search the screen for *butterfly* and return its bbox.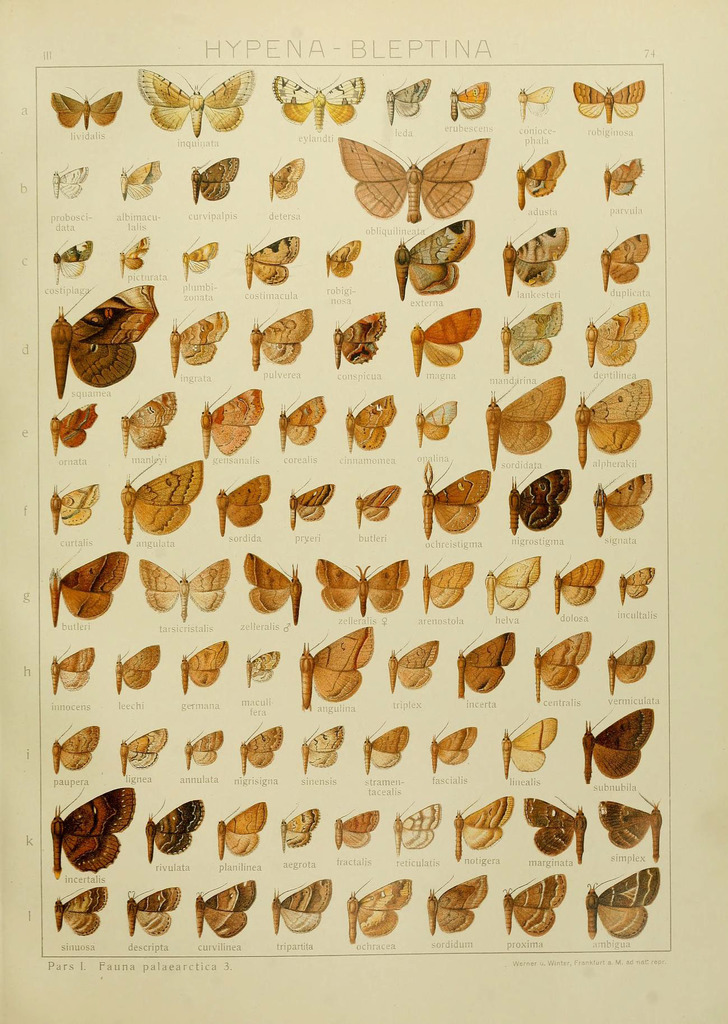
Found: Rect(576, 373, 654, 466).
